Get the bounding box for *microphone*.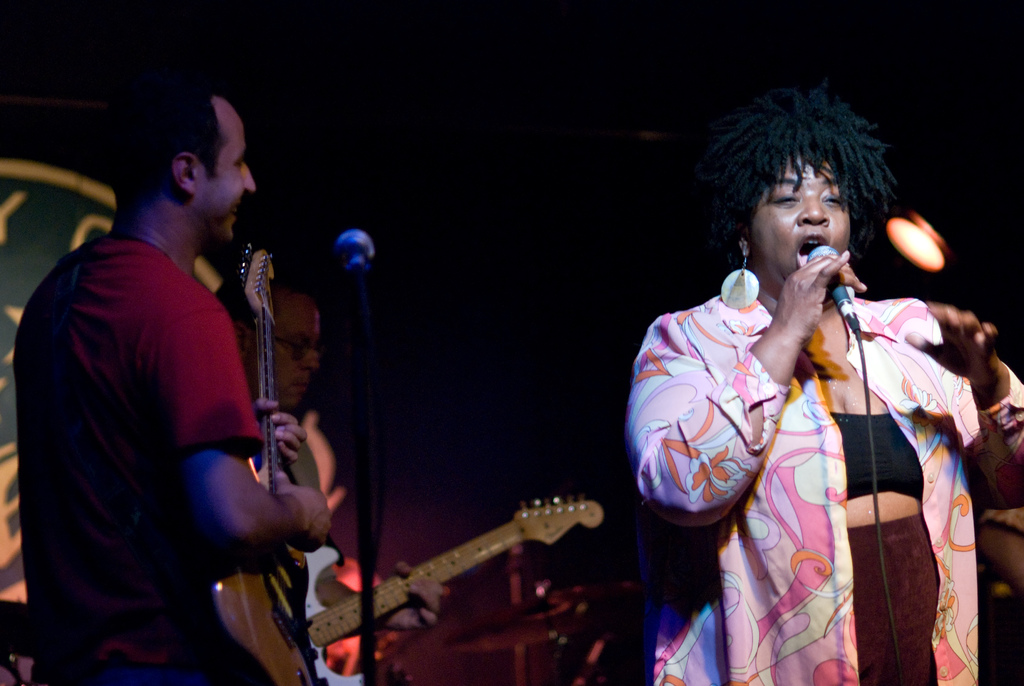
(333, 222, 383, 314).
